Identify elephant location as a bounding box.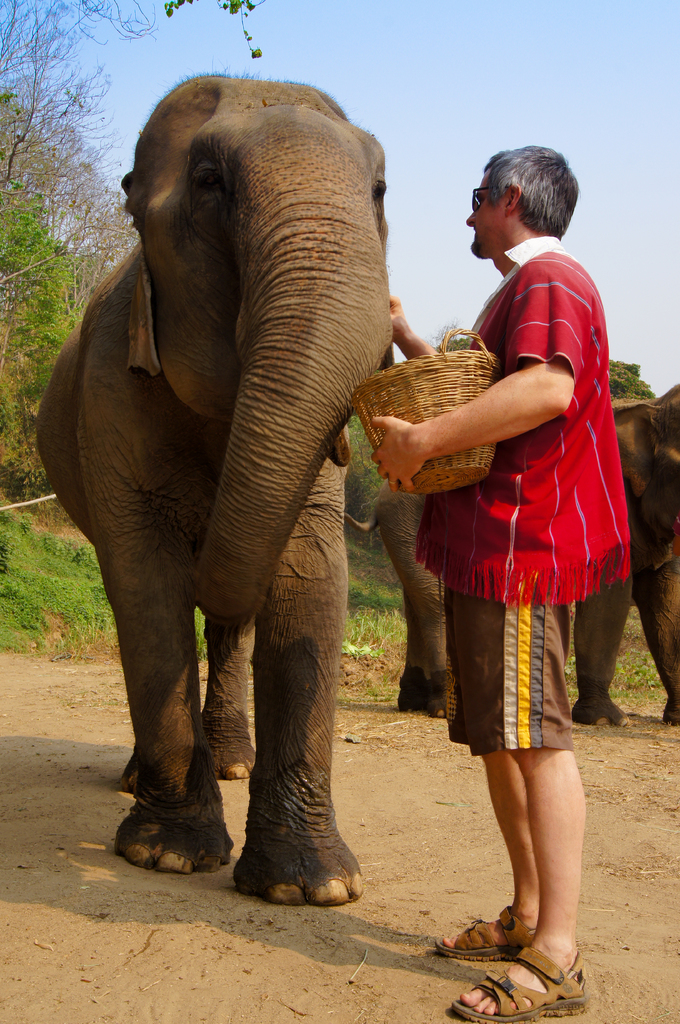
detection(30, 84, 453, 910).
